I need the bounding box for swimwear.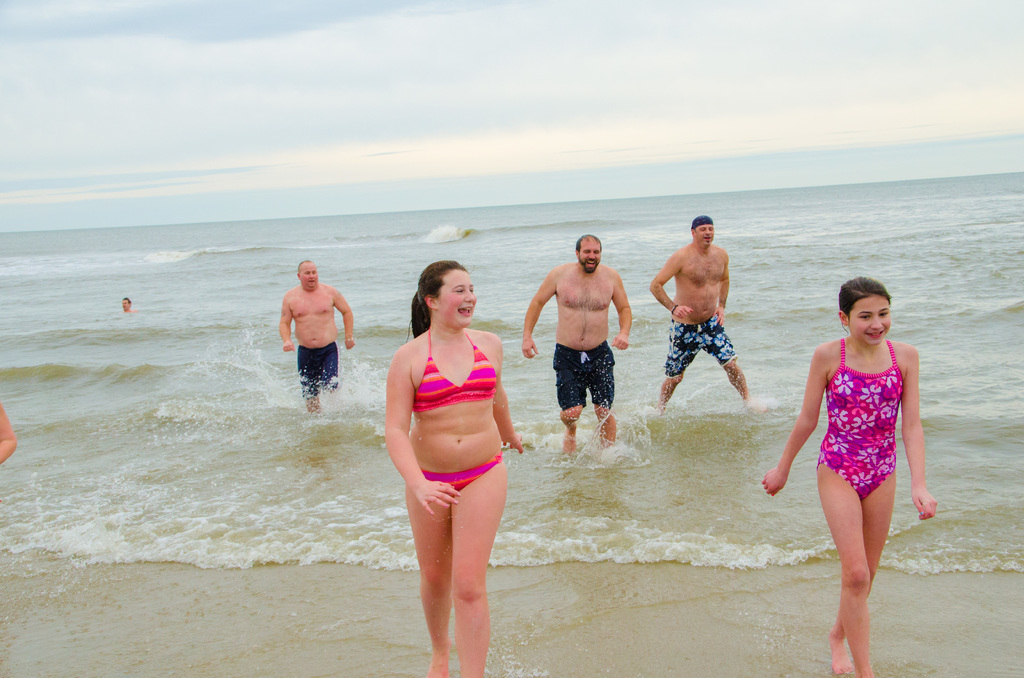
Here it is: box=[410, 325, 507, 414].
